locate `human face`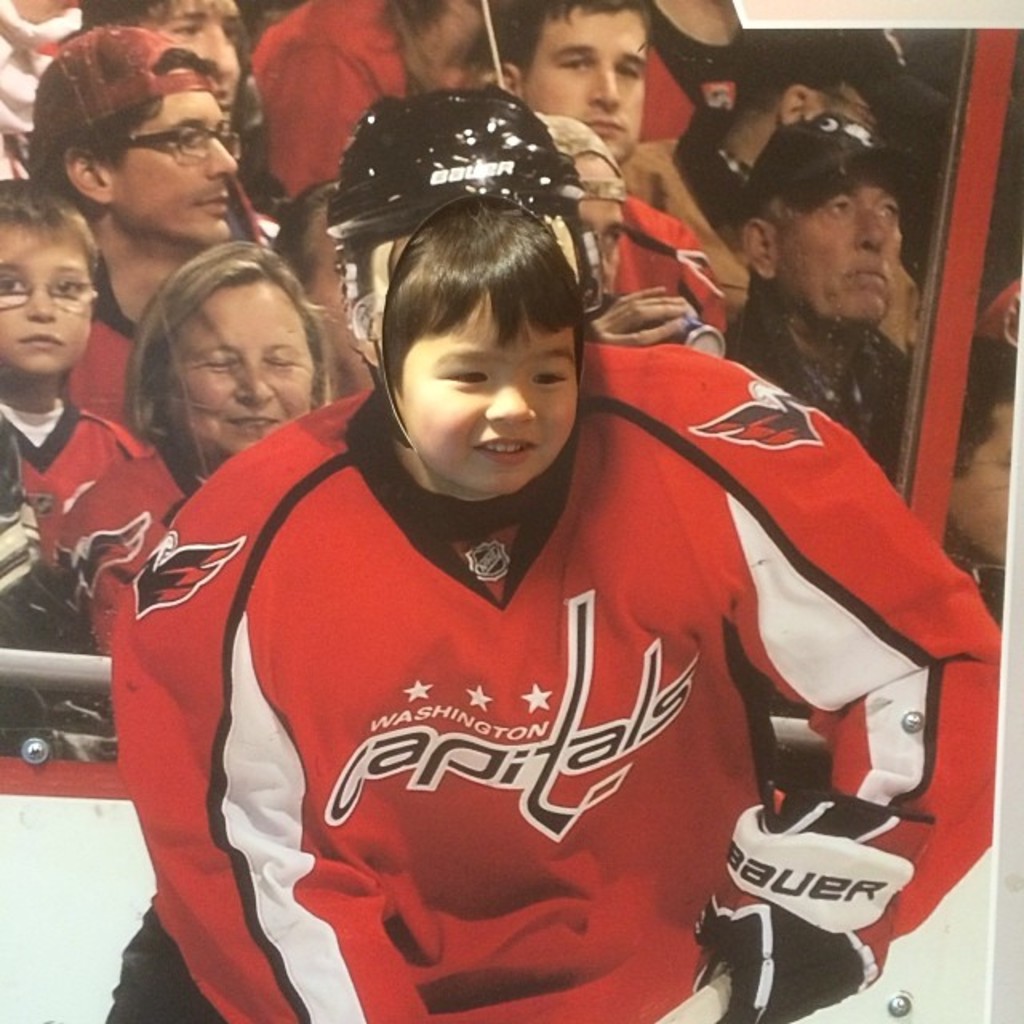
[left=771, top=160, right=910, bottom=328]
